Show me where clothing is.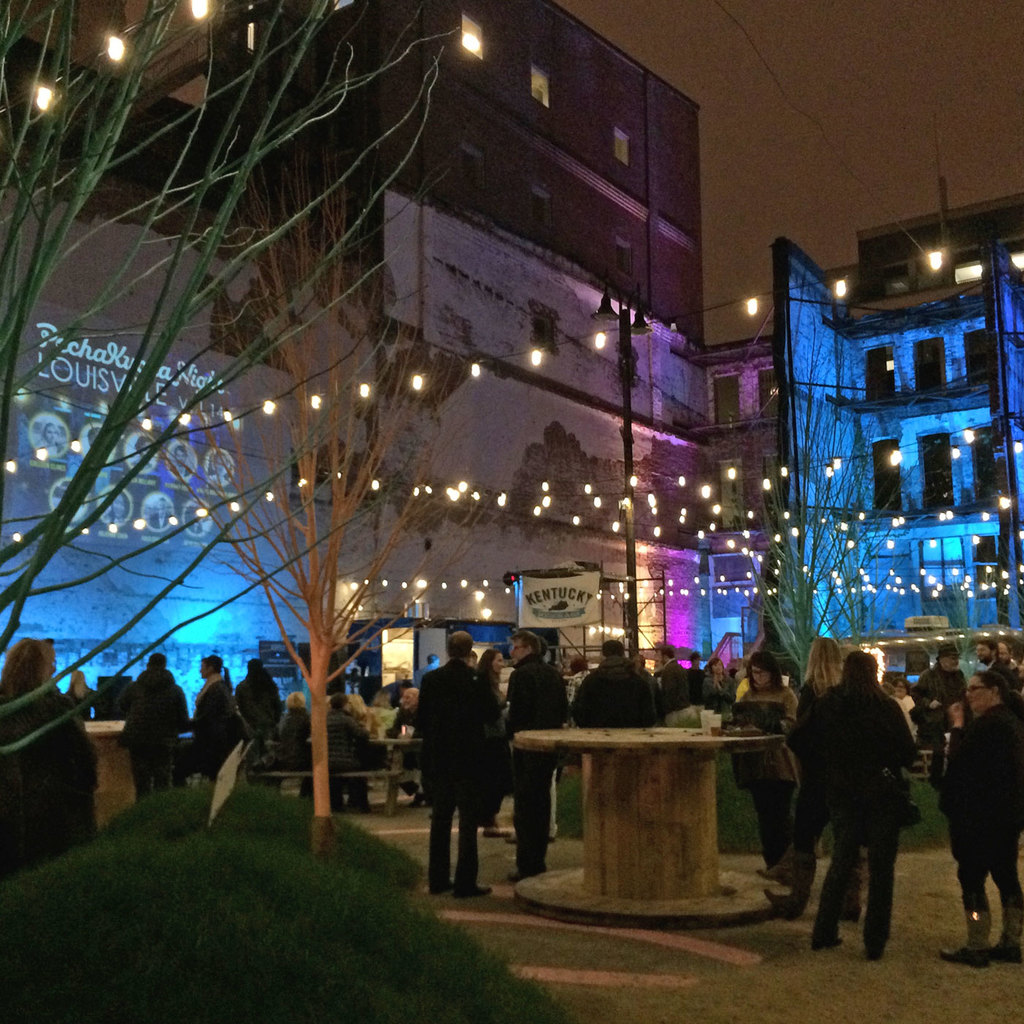
clothing is at 749:670:823:865.
